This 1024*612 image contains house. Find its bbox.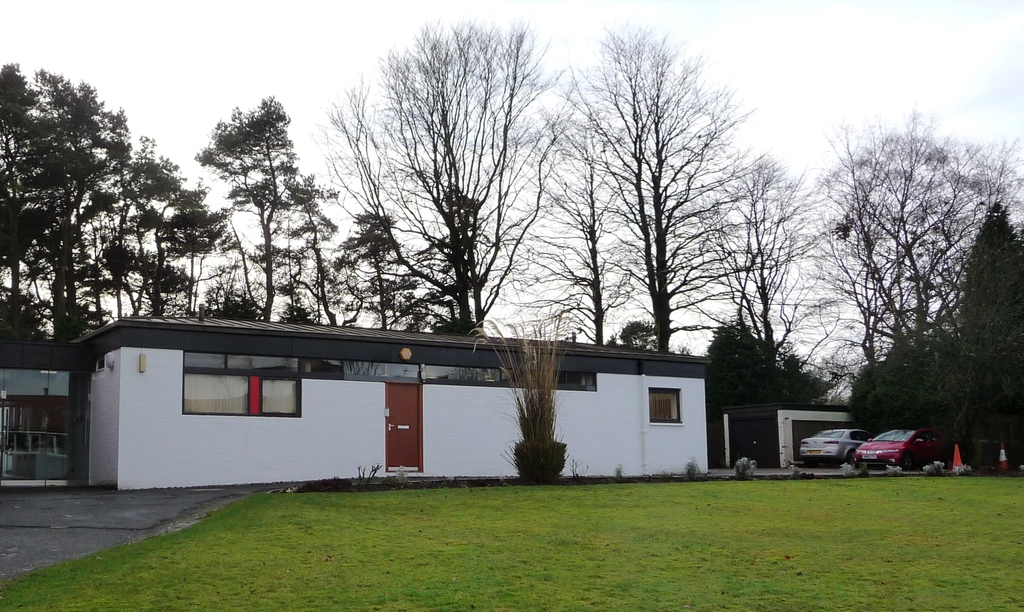
Rect(54, 296, 759, 493).
